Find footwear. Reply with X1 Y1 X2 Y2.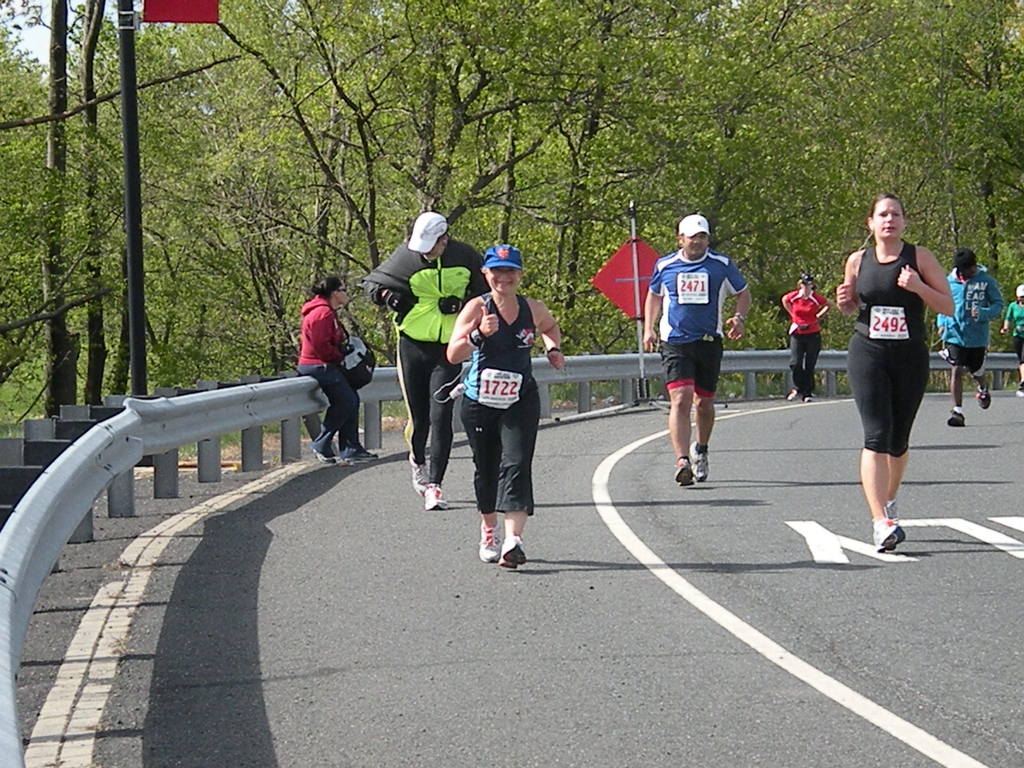
343 452 376 467.
